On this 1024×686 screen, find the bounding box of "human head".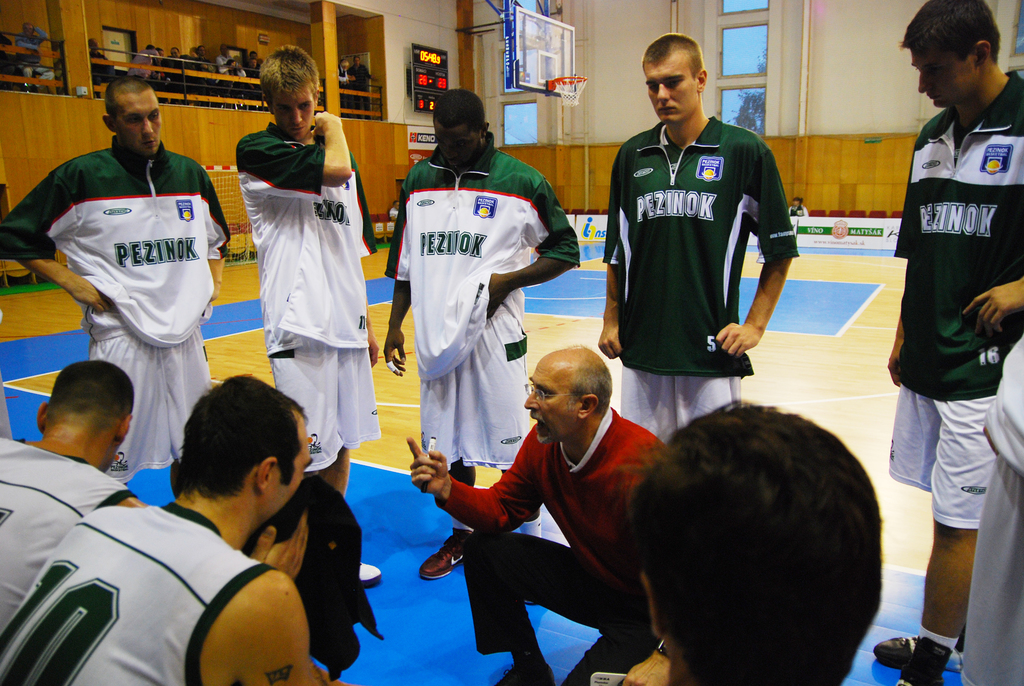
Bounding box: [433, 87, 492, 167].
